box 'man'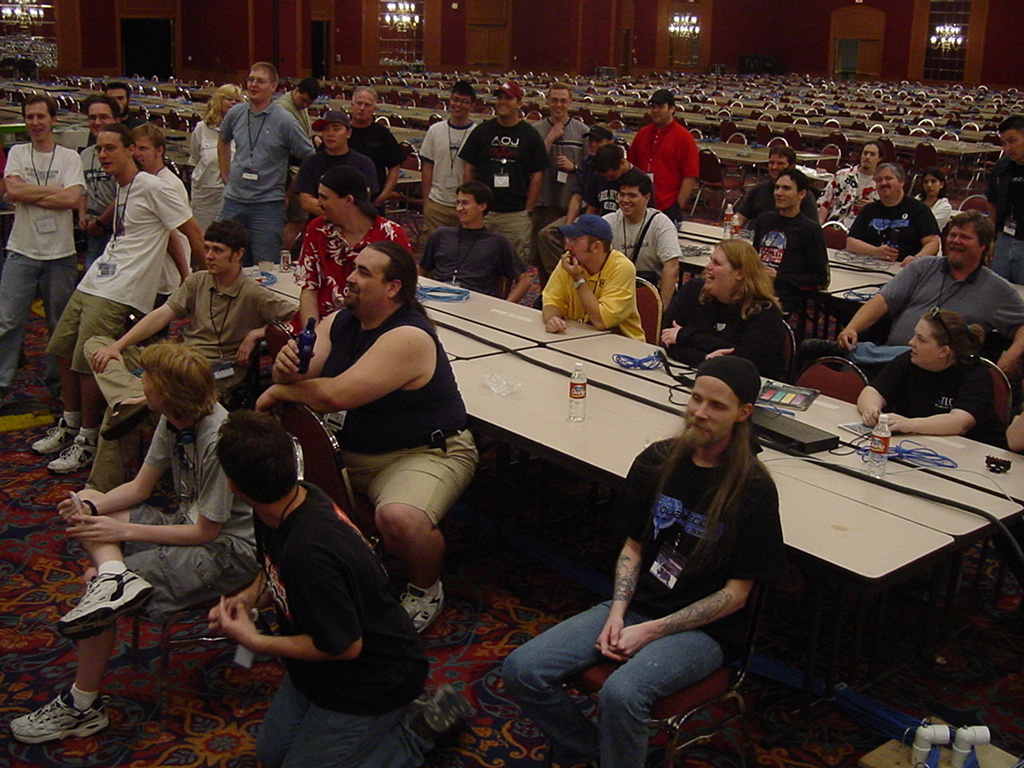
bbox=(821, 141, 886, 227)
